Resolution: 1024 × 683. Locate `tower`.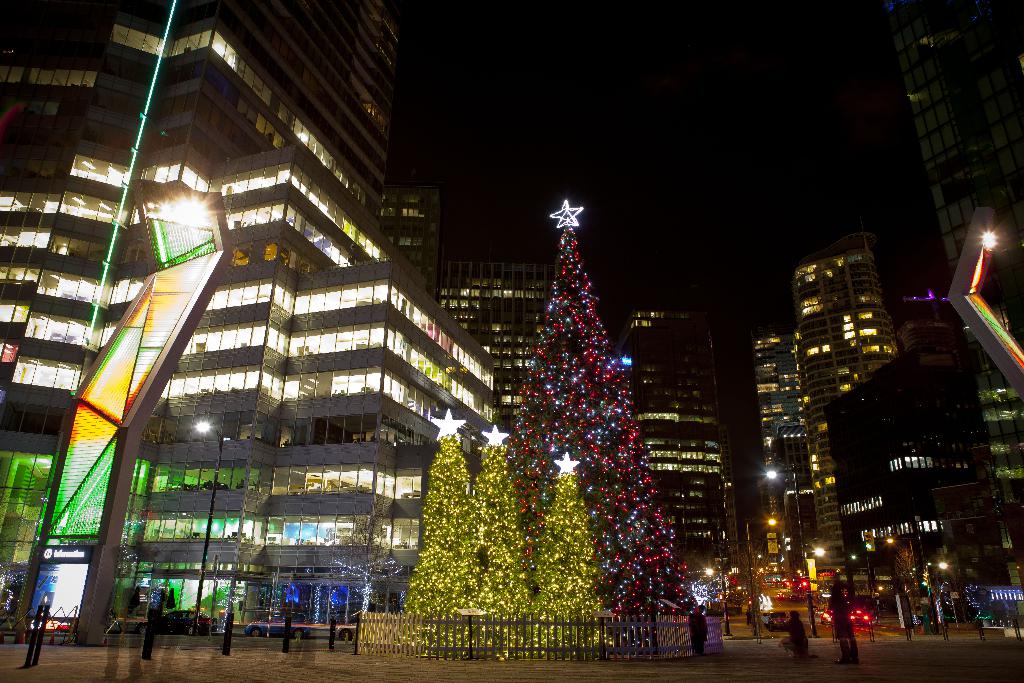
crop(0, 0, 493, 637).
